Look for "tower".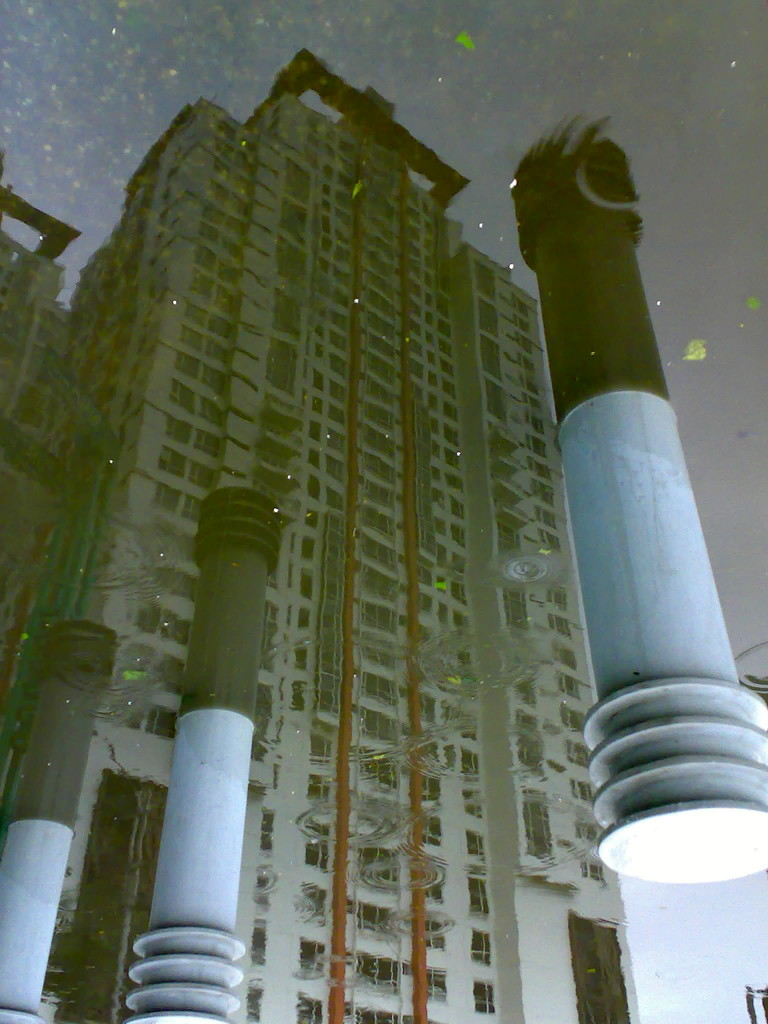
Found: pyautogui.locateOnScreen(59, 40, 727, 955).
